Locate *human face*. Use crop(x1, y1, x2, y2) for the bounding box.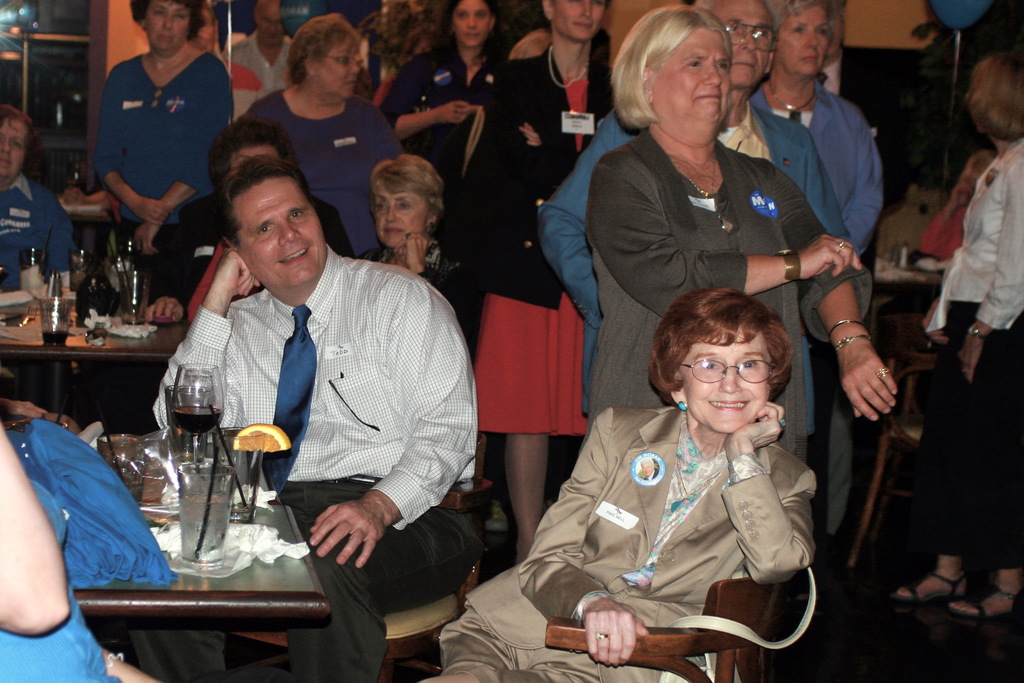
crop(458, 3, 492, 43).
